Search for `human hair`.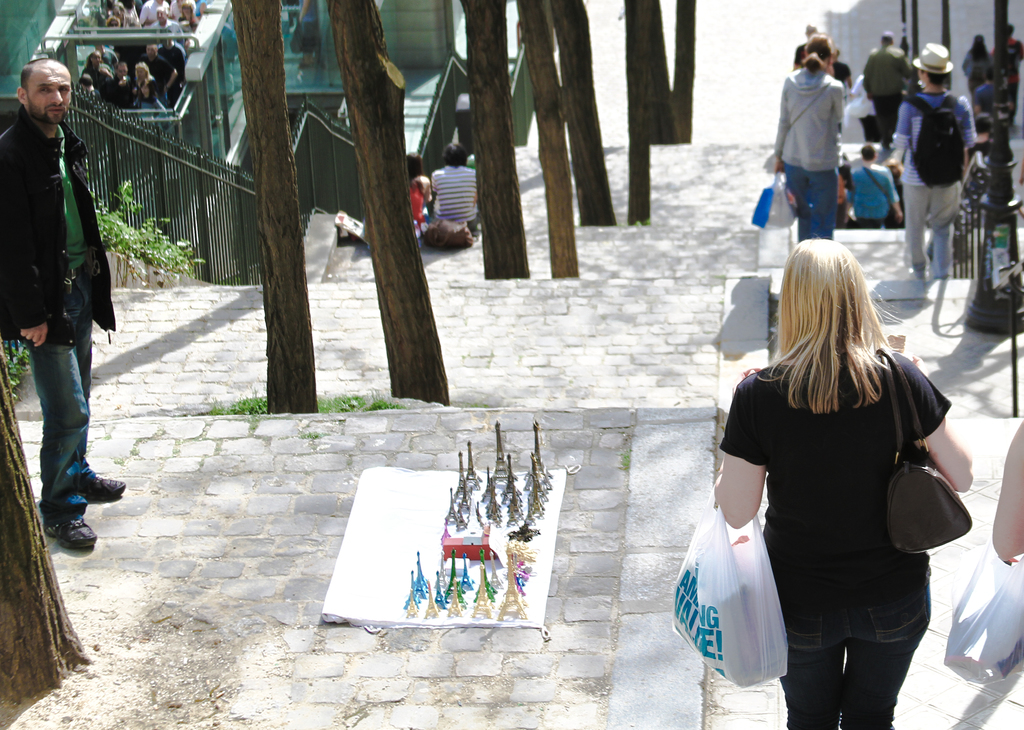
Found at pyautogui.locateOnScreen(925, 73, 946, 88).
